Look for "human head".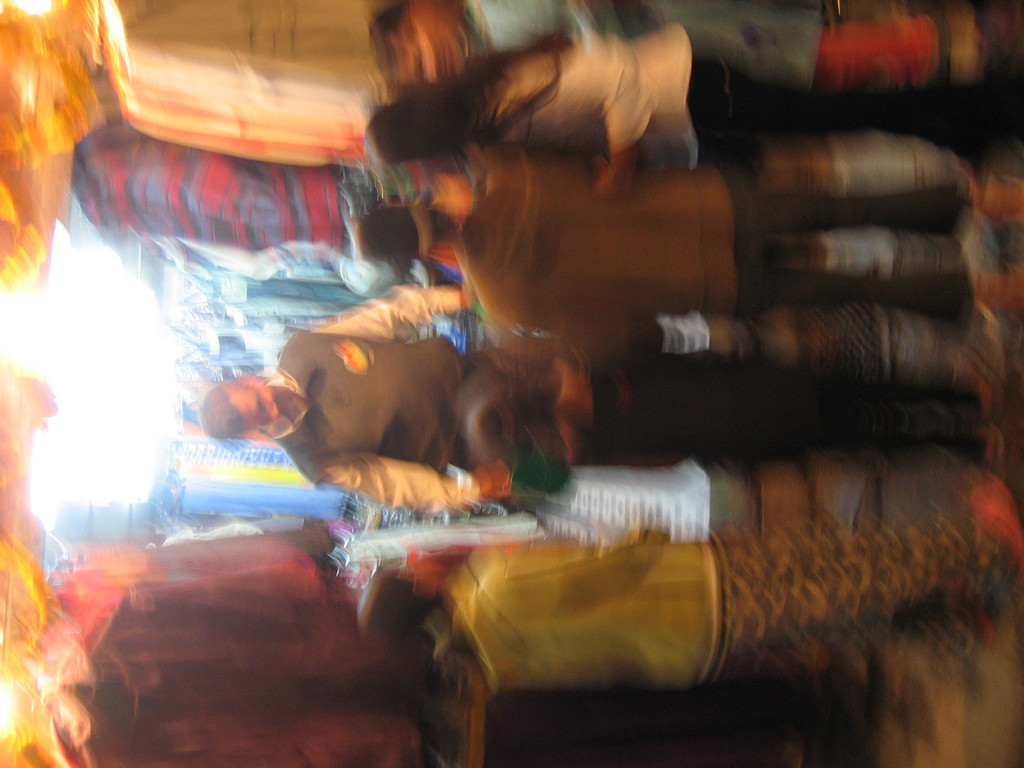
Found: l=354, t=560, r=447, b=646.
